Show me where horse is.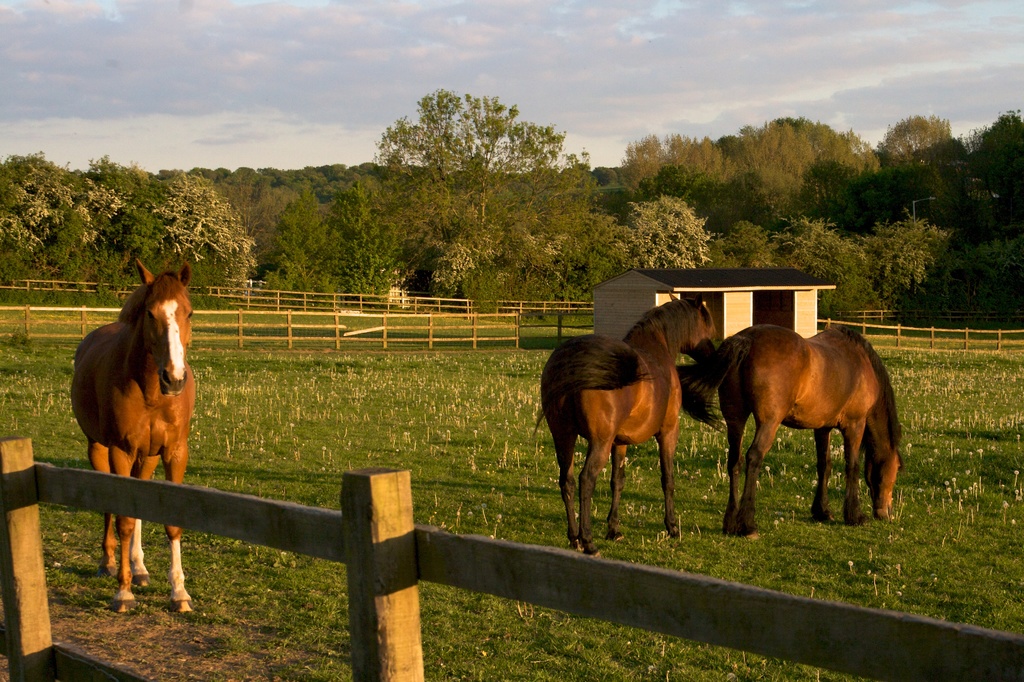
horse is at detection(540, 286, 717, 558).
